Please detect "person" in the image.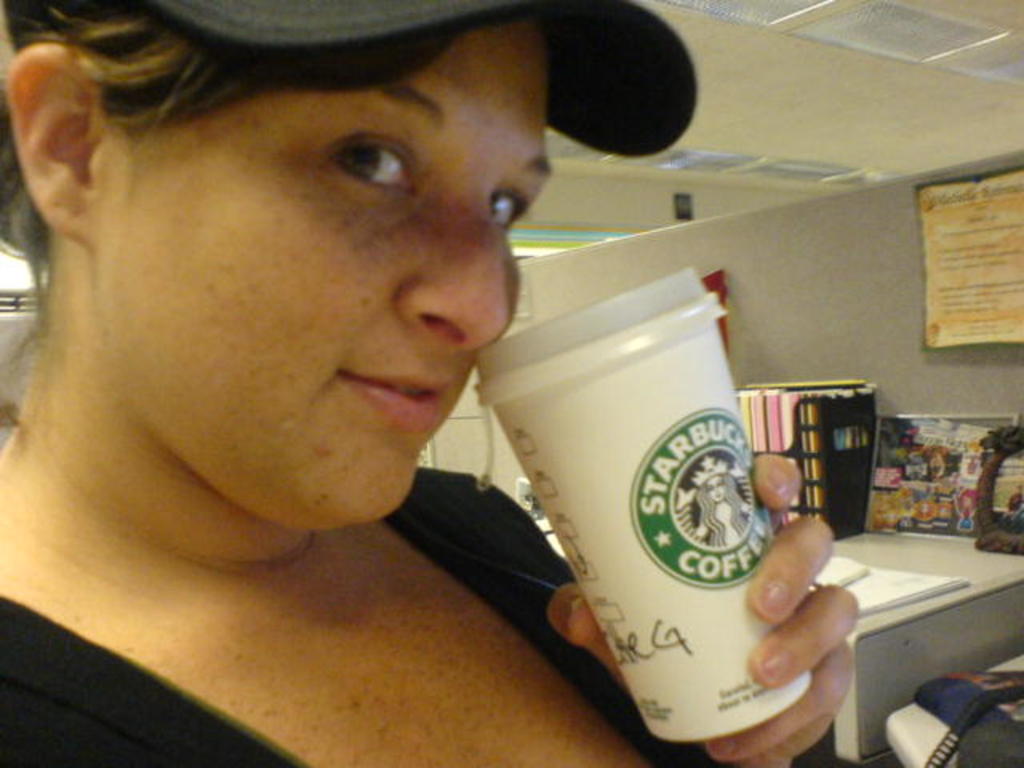
(left=0, top=0, right=861, bottom=766).
